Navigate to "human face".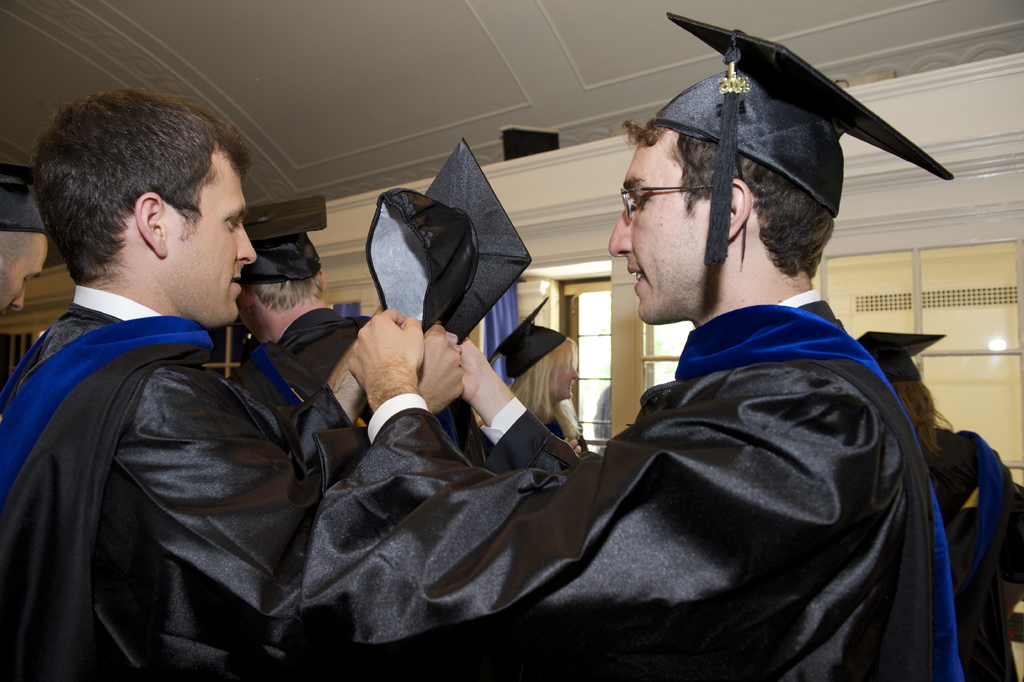
Navigation target: (x1=607, y1=126, x2=712, y2=324).
